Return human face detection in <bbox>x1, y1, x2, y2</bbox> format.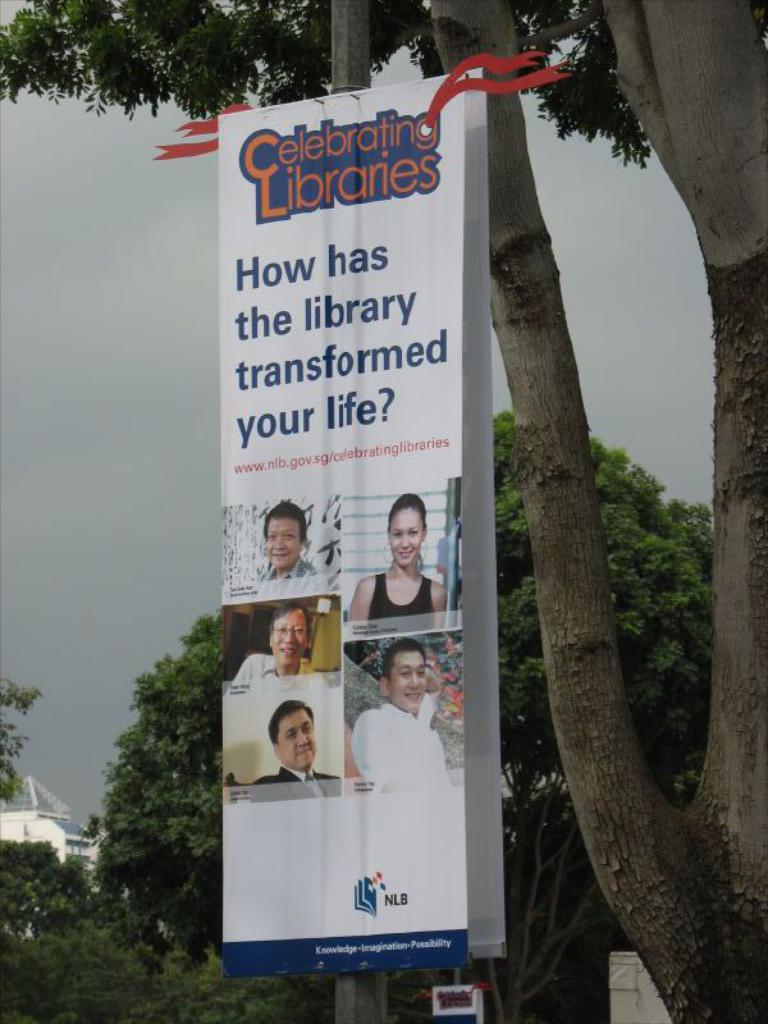
<bbox>388, 508, 422, 571</bbox>.
